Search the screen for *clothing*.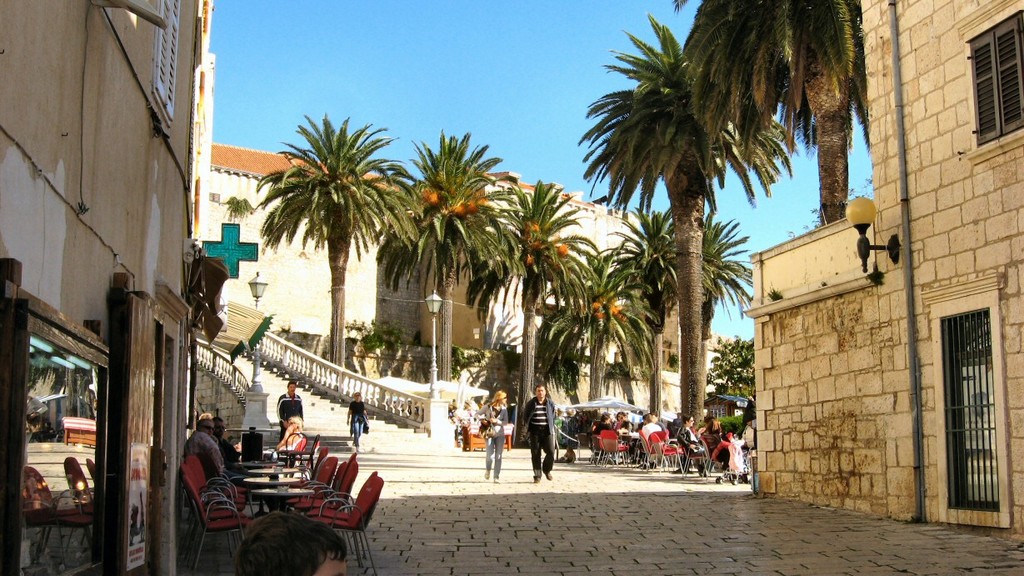
Found at <region>527, 397, 562, 476</region>.
